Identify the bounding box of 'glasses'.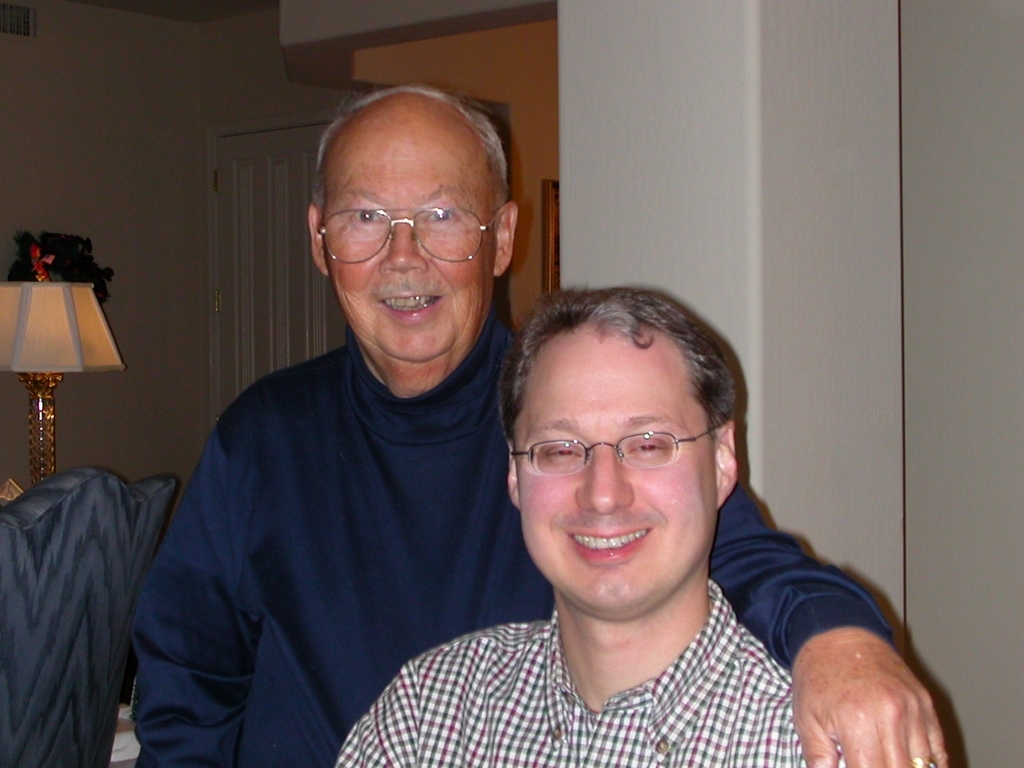
left=510, top=426, right=725, bottom=476.
